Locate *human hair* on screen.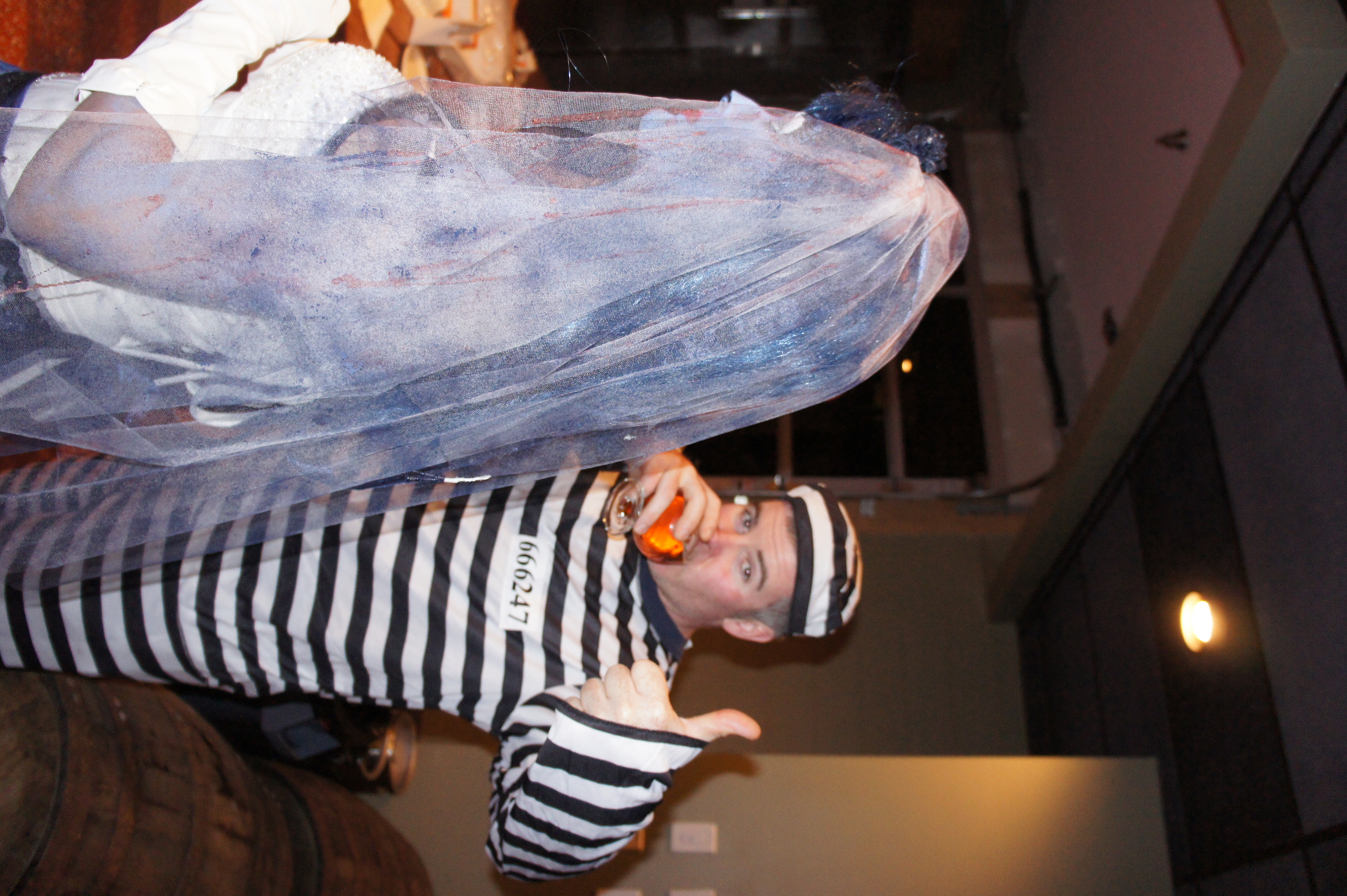
On screen at pyautogui.locateOnScreen(64, 24, 276, 150).
